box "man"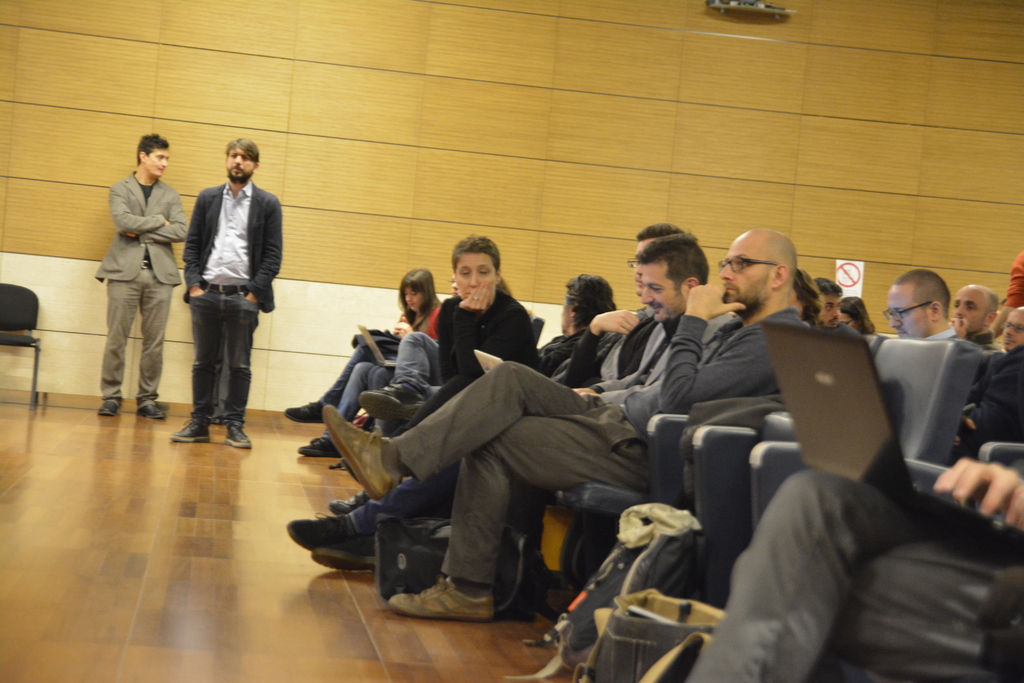
(815,270,860,336)
